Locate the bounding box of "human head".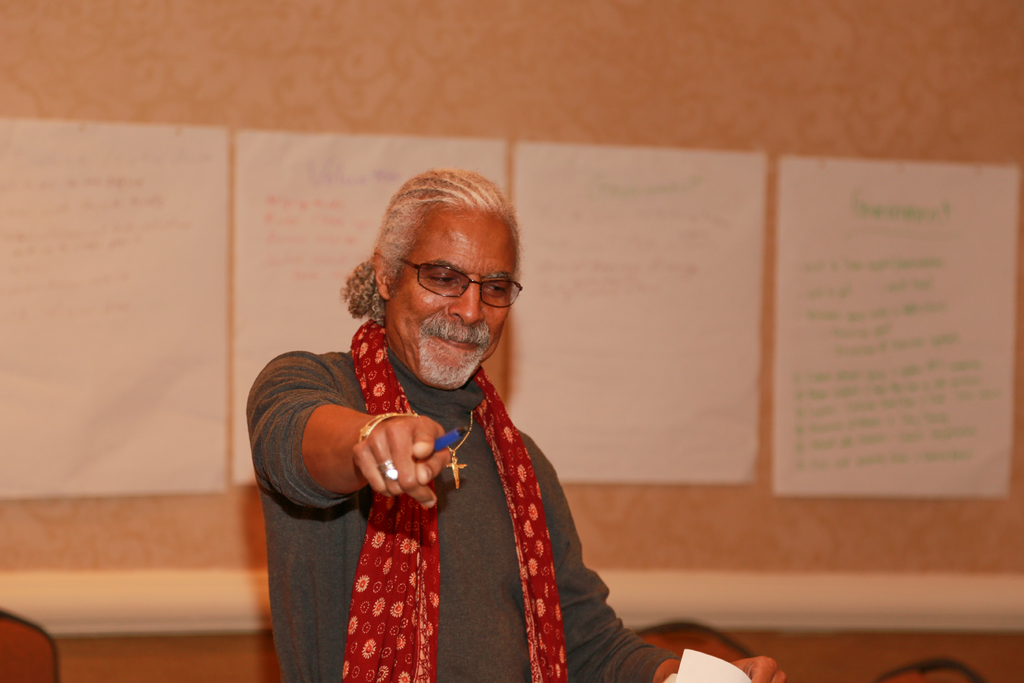
Bounding box: bbox=[378, 173, 520, 347].
